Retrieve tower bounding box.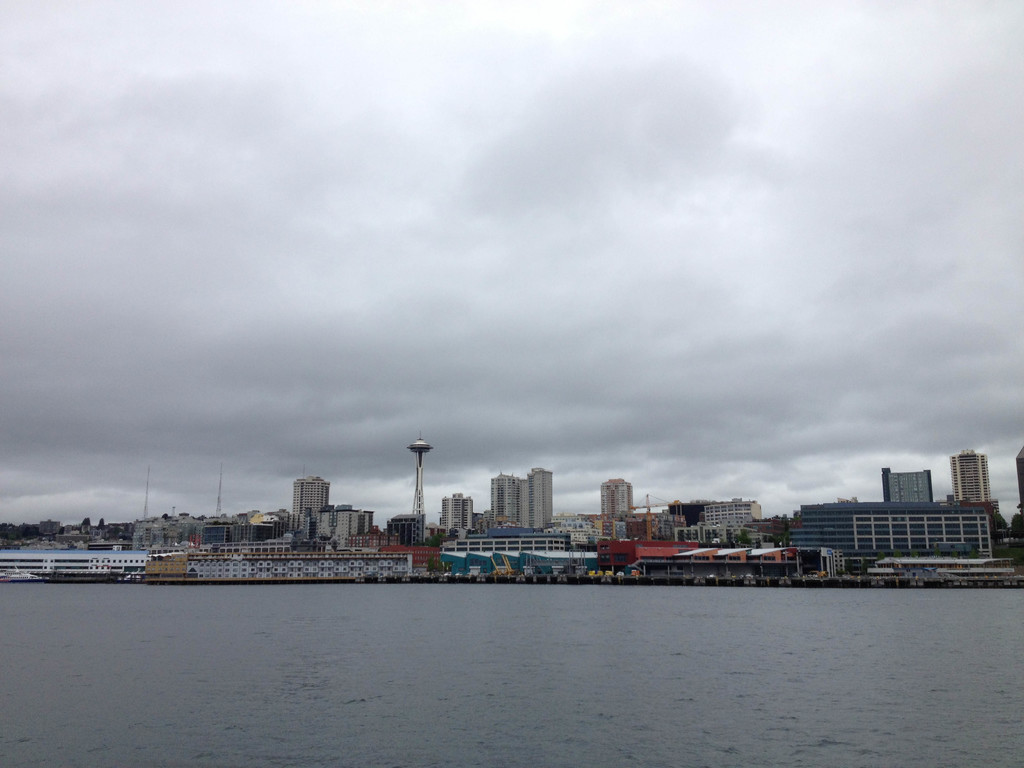
Bounding box: region(399, 417, 426, 549).
